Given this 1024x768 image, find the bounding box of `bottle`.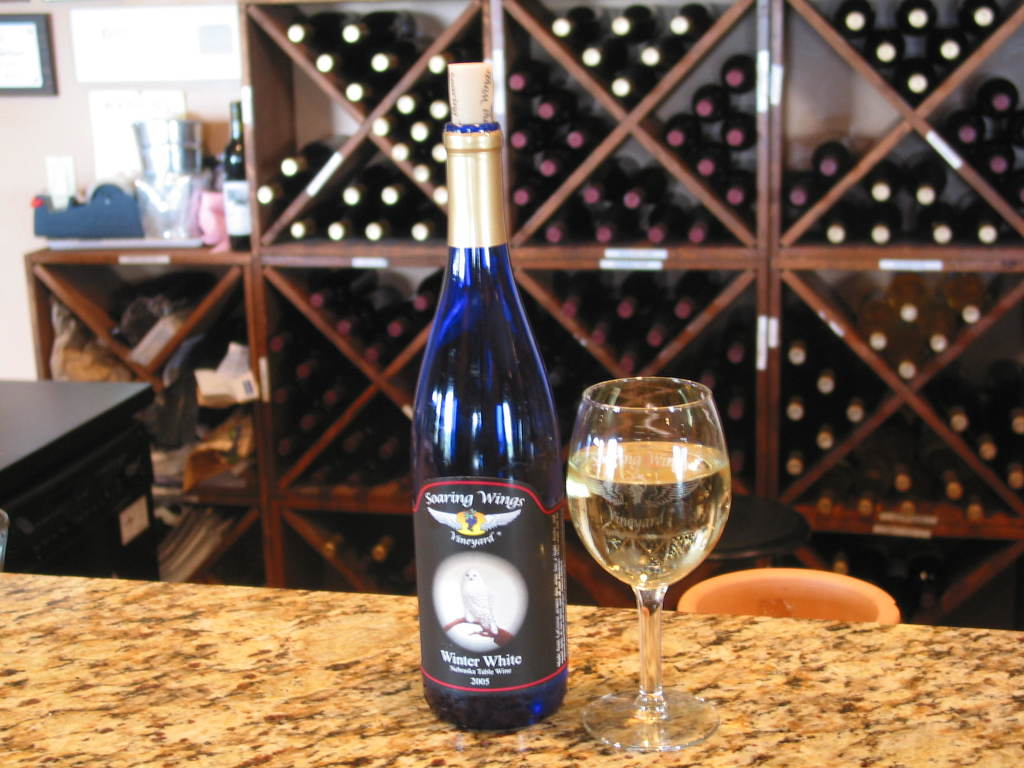
region(896, 0, 940, 37).
